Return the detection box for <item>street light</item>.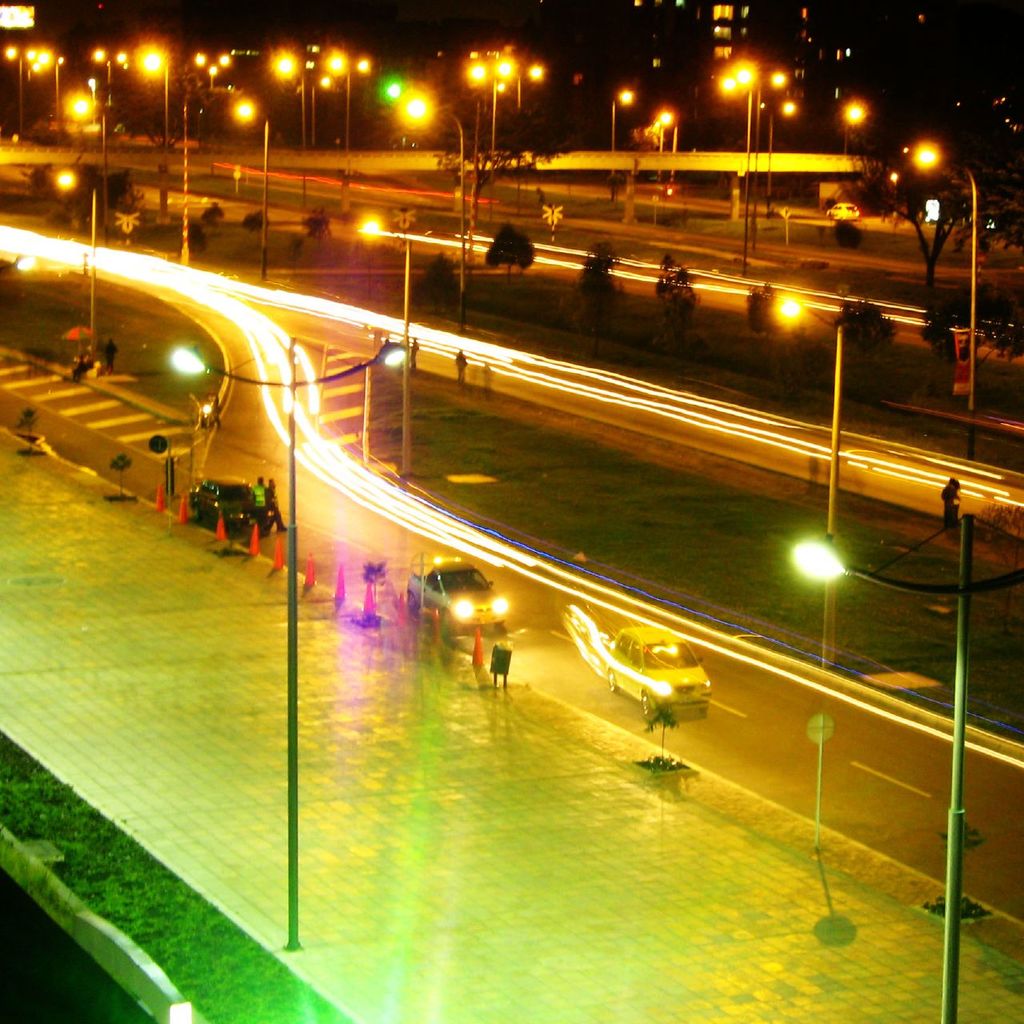
[3,40,43,141].
